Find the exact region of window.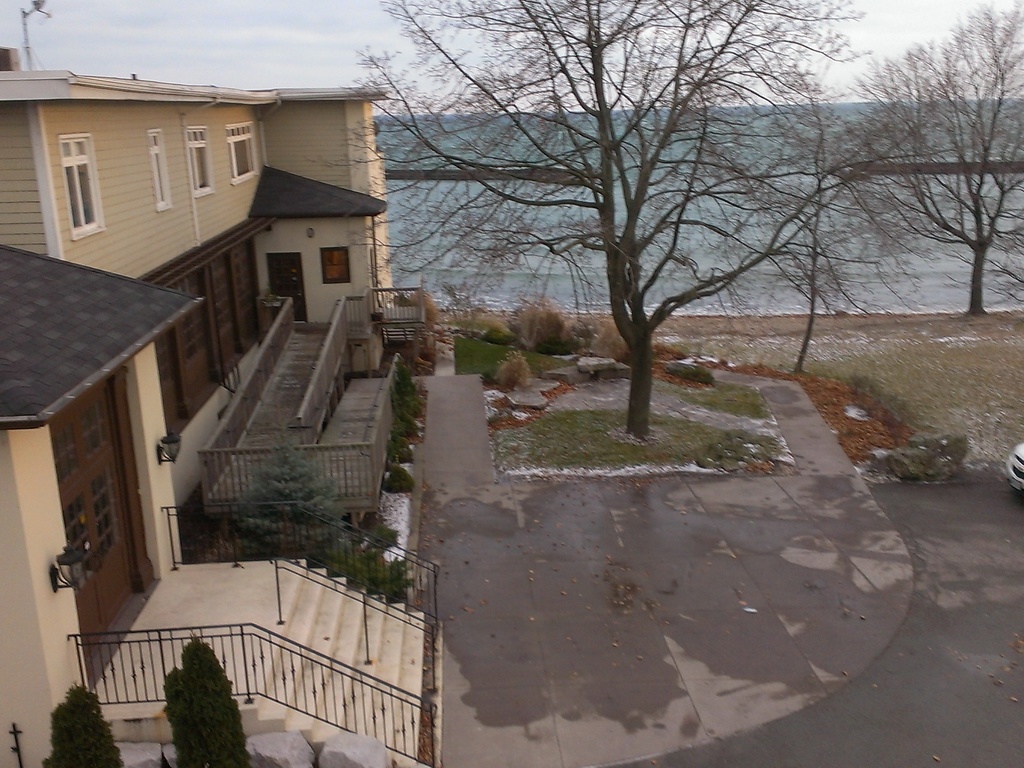
Exact region: rect(184, 128, 210, 188).
